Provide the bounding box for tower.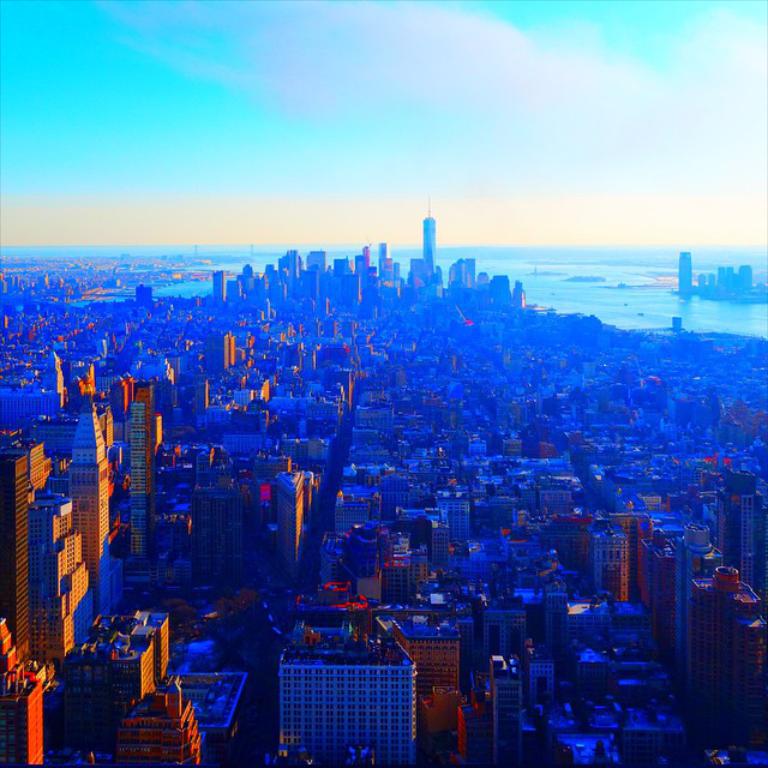
{"left": 266, "top": 461, "right": 316, "bottom": 582}.
